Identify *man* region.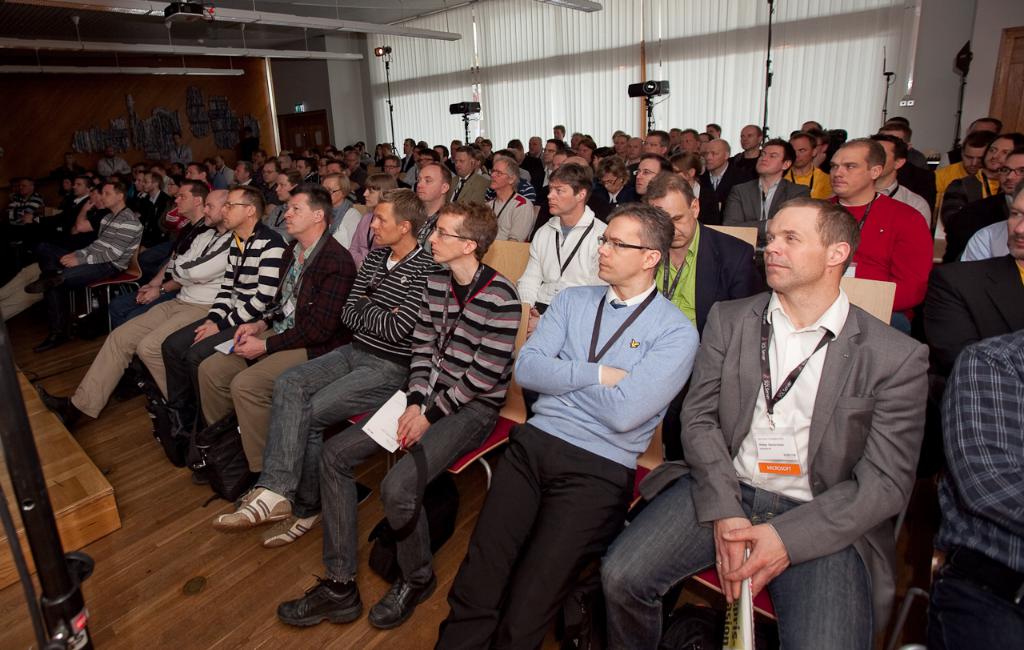
Region: [left=214, top=152, right=237, bottom=179].
